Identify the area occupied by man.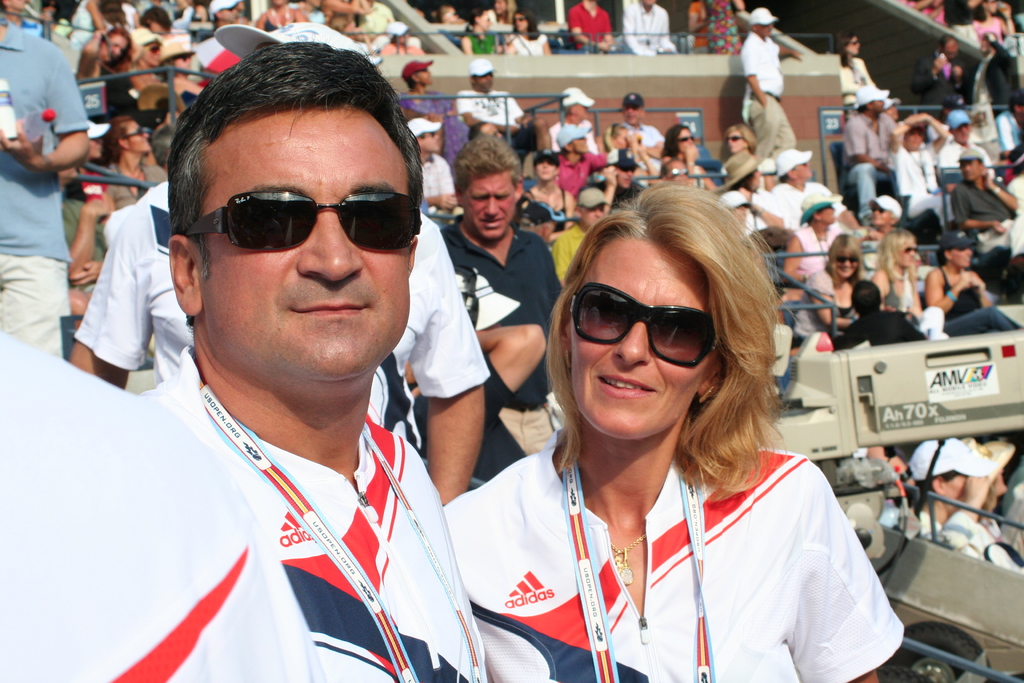
Area: [467,117,505,141].
